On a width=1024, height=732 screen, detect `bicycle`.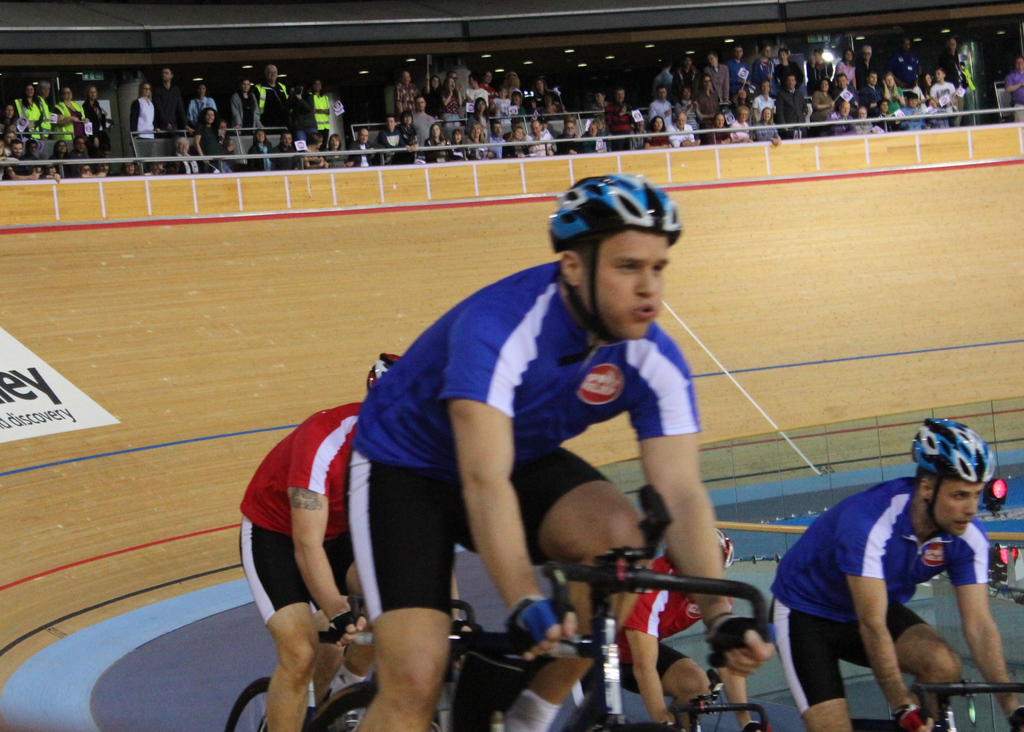
(left=304, top=546, right=769, bottom=731).
